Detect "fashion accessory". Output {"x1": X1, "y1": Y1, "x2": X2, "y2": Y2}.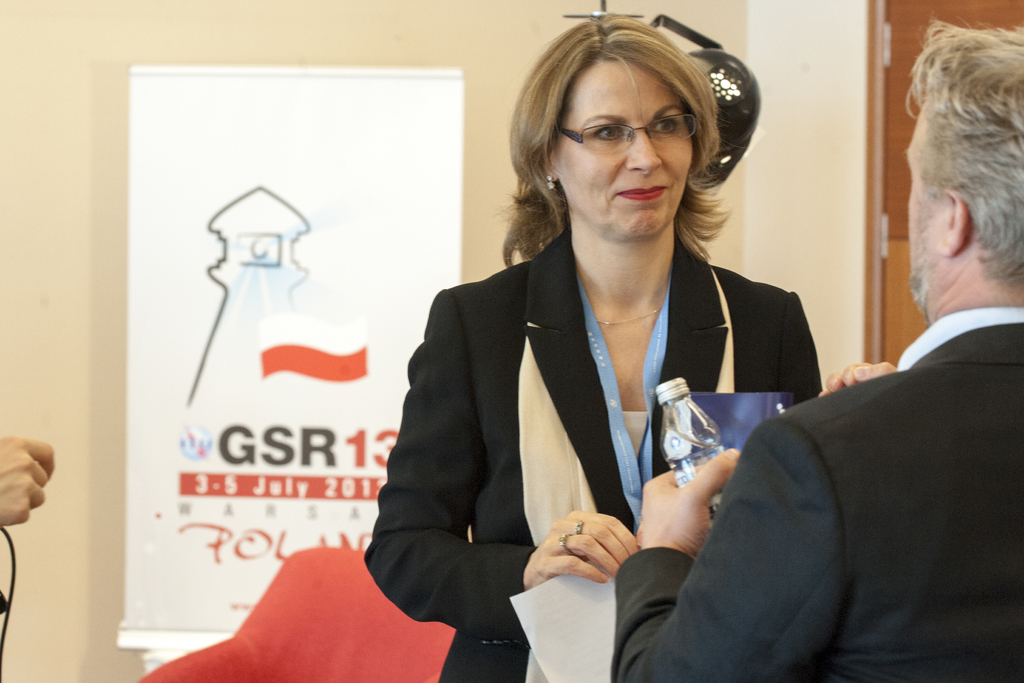
{"x1": 558, "y1": 532, "x2": 571, "y2": 550}.
